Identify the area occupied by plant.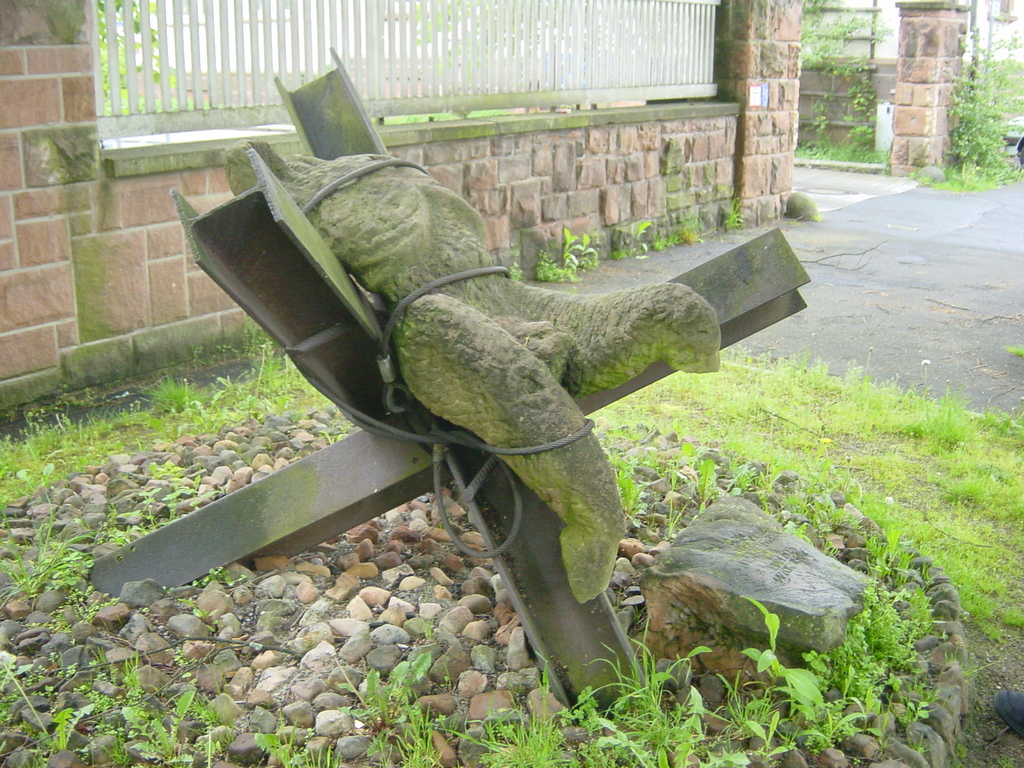
Area: [x1=558, y1=220, x2=584, y2=274].
